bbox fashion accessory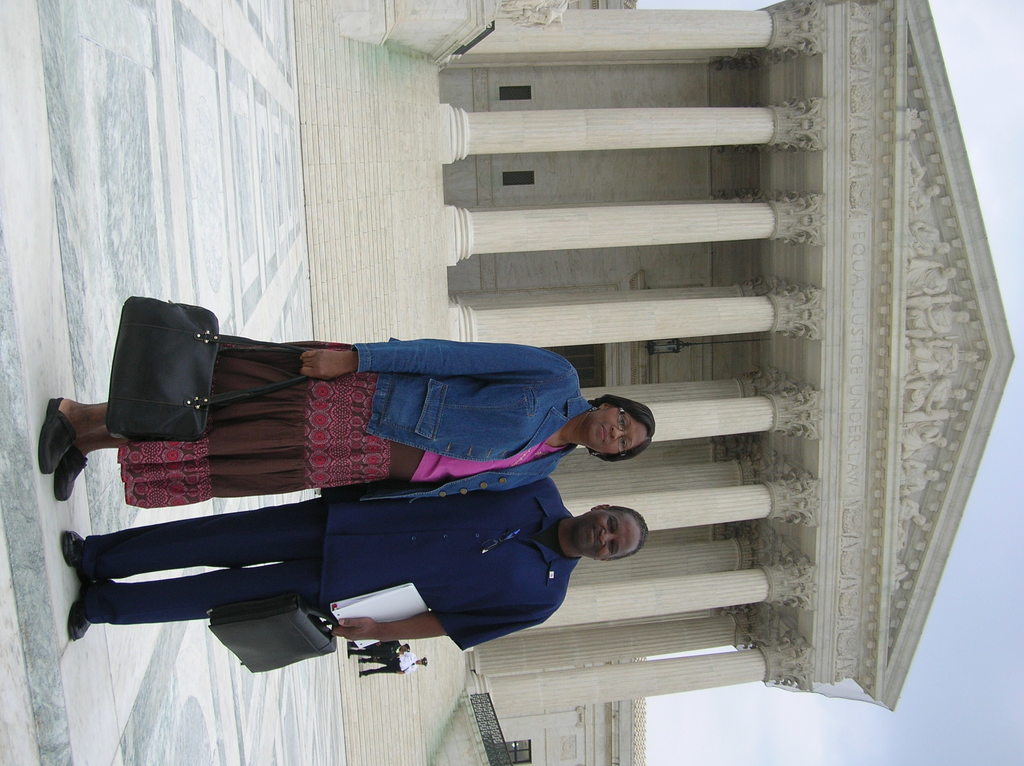
<bbox>37, 397, 78, 475</bbox>
